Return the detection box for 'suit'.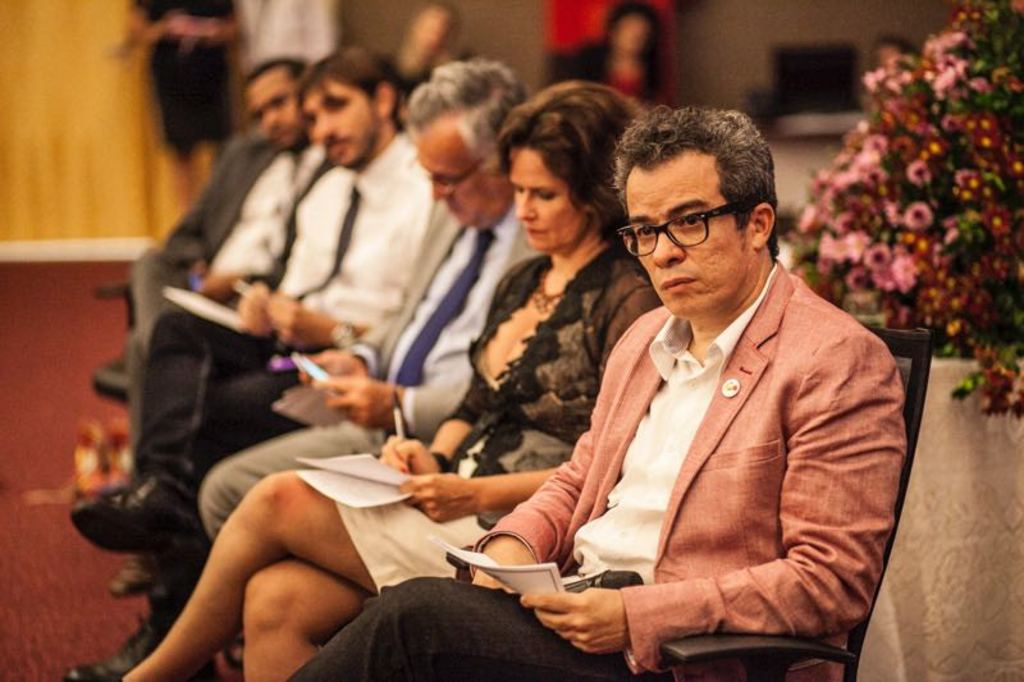
(left=201, top=206, right=534, bottom=539).
